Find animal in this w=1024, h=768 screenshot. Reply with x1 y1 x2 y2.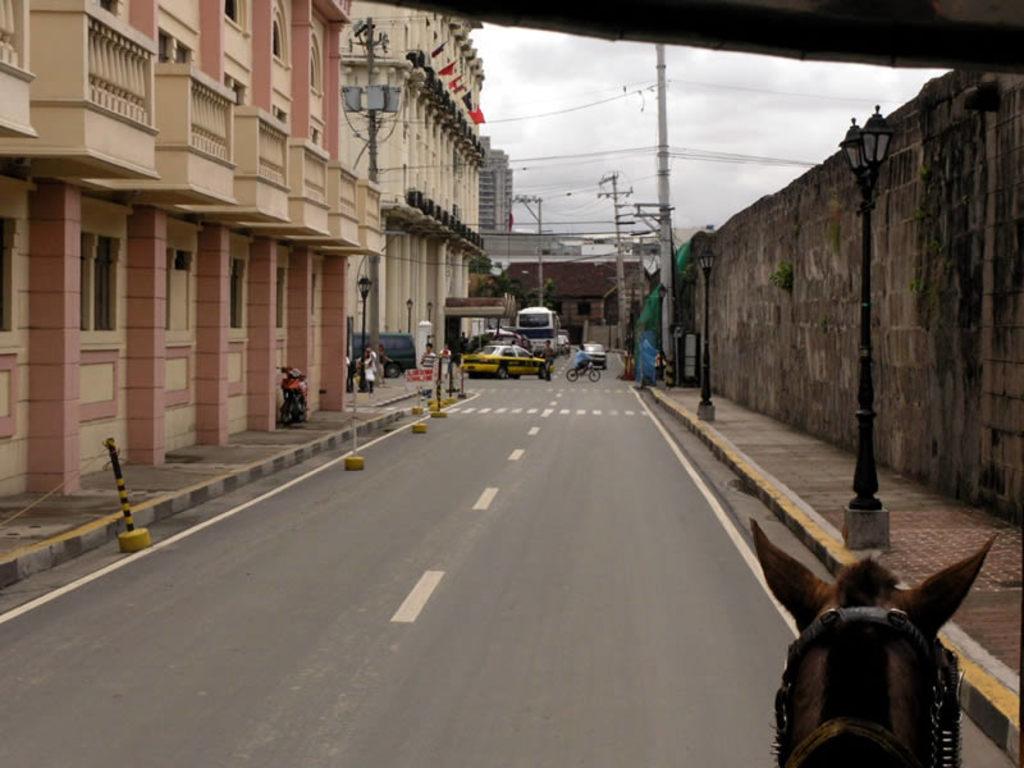
746 511 1004 767.
